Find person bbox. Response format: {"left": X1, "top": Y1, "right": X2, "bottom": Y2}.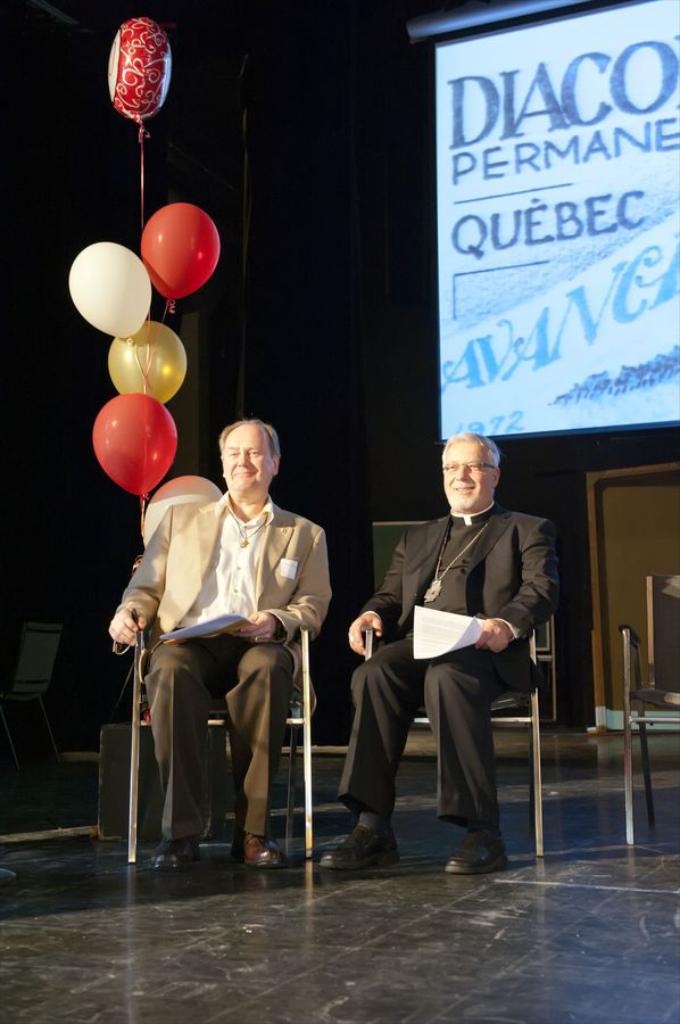
{"left": 111, "top": 421, "right": 333, "bottom": 874}.
